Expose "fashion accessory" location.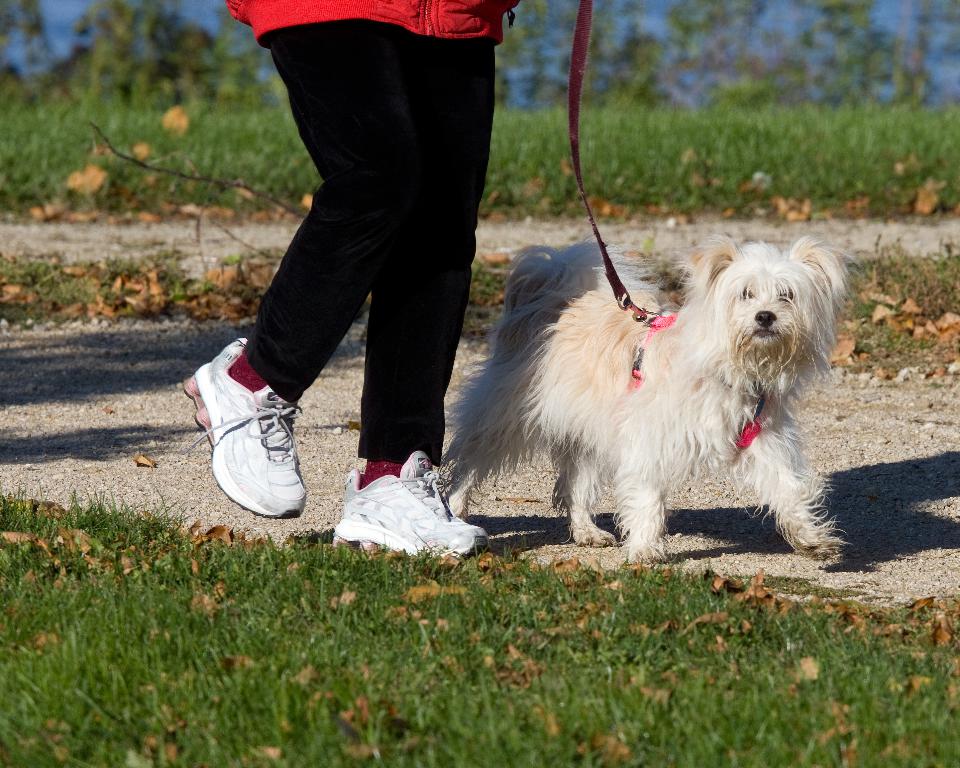
Exposed at rect(329, 450, 492, 563).
